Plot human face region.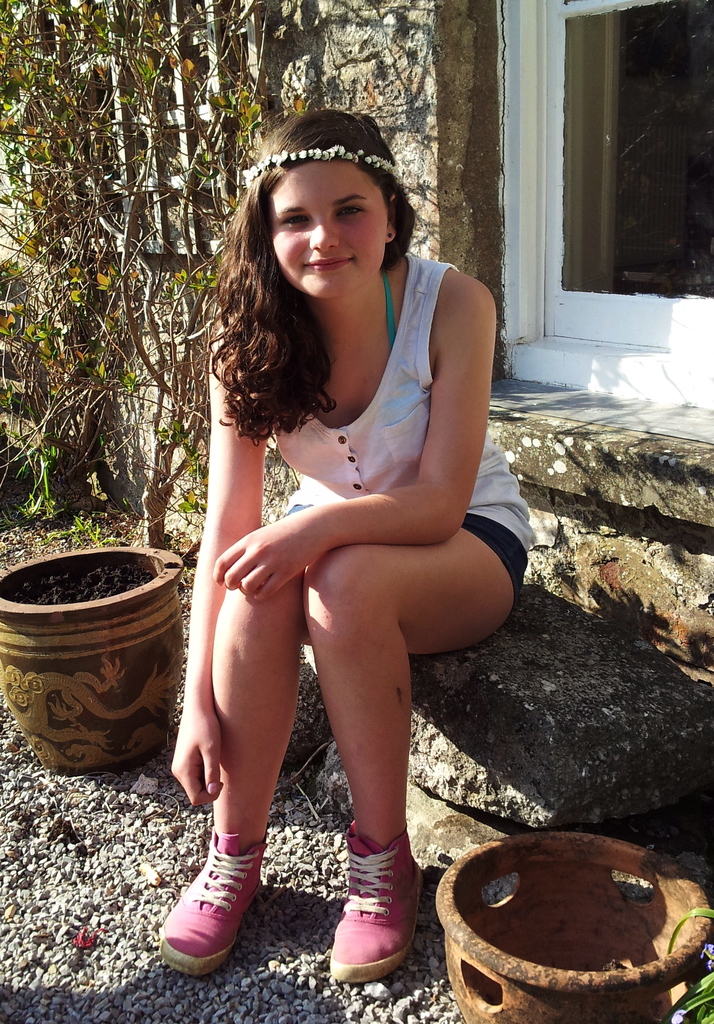
Plotted at 270,159,391,299.
